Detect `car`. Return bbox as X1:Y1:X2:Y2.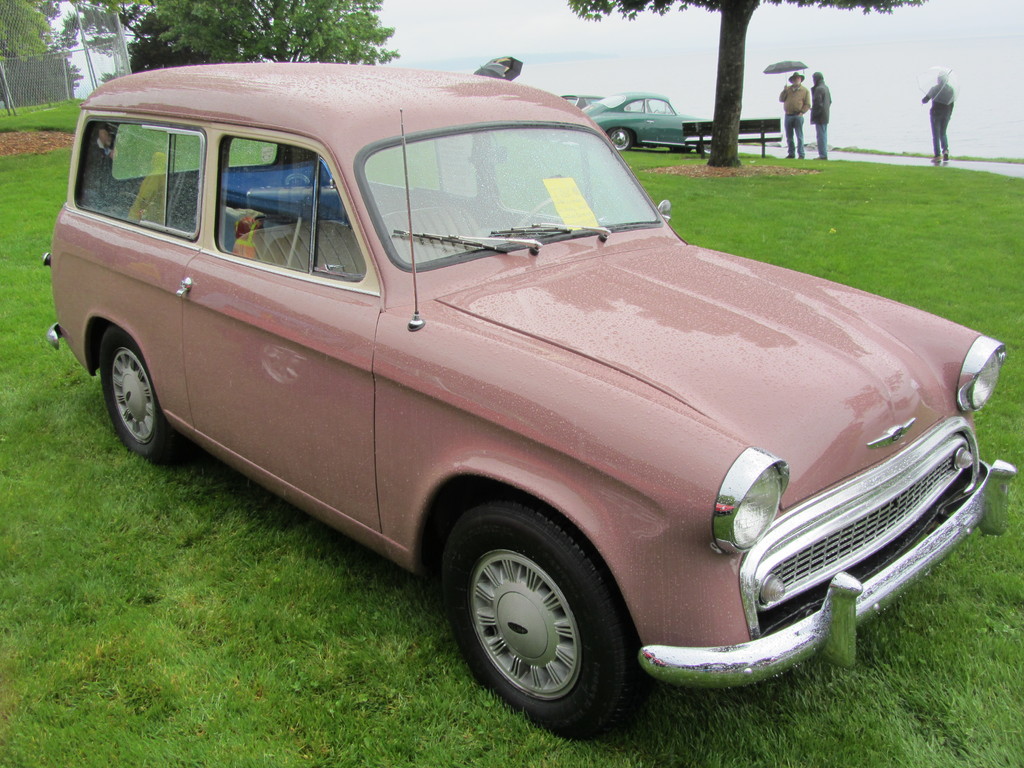
587:95:690:155.
